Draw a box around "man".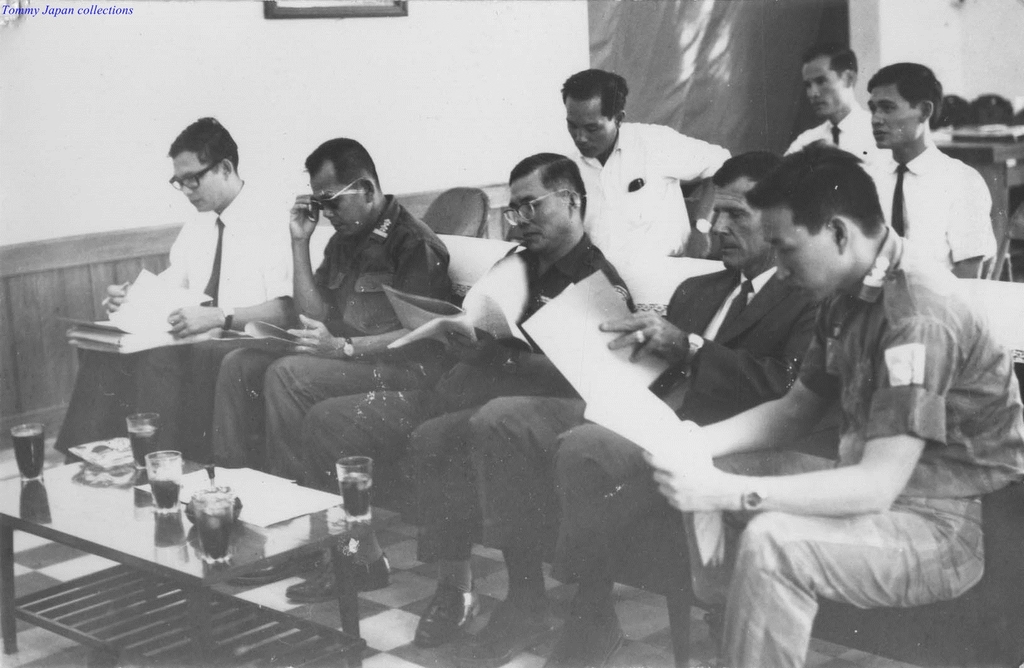
BBox(787, 42, 877, 171).
